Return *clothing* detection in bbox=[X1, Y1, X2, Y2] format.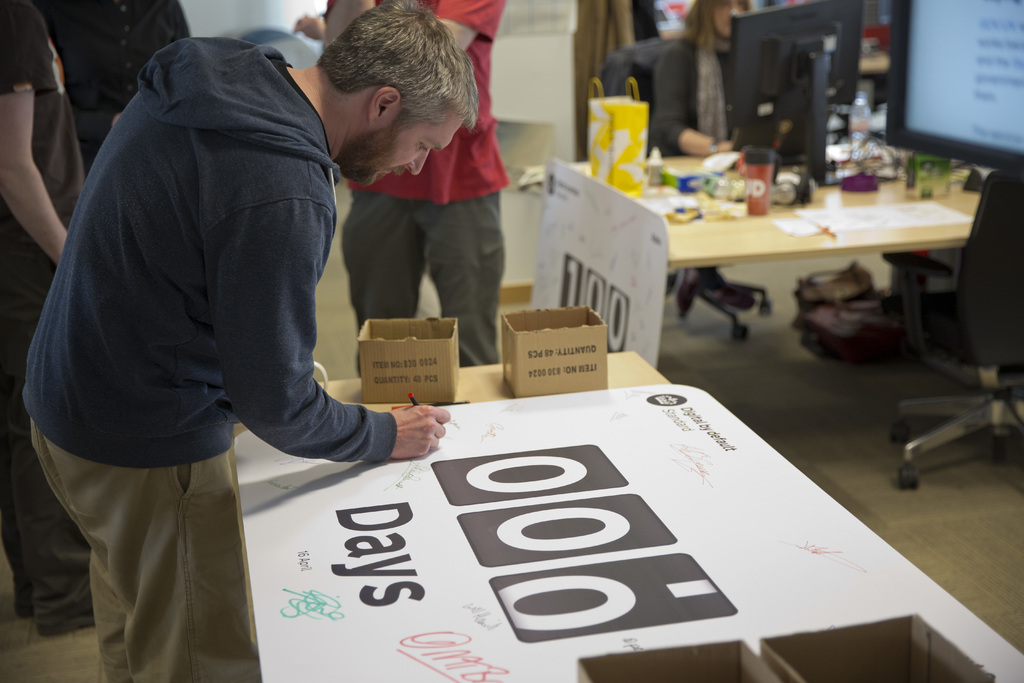
bbox=[569, 0, 637, 165].
